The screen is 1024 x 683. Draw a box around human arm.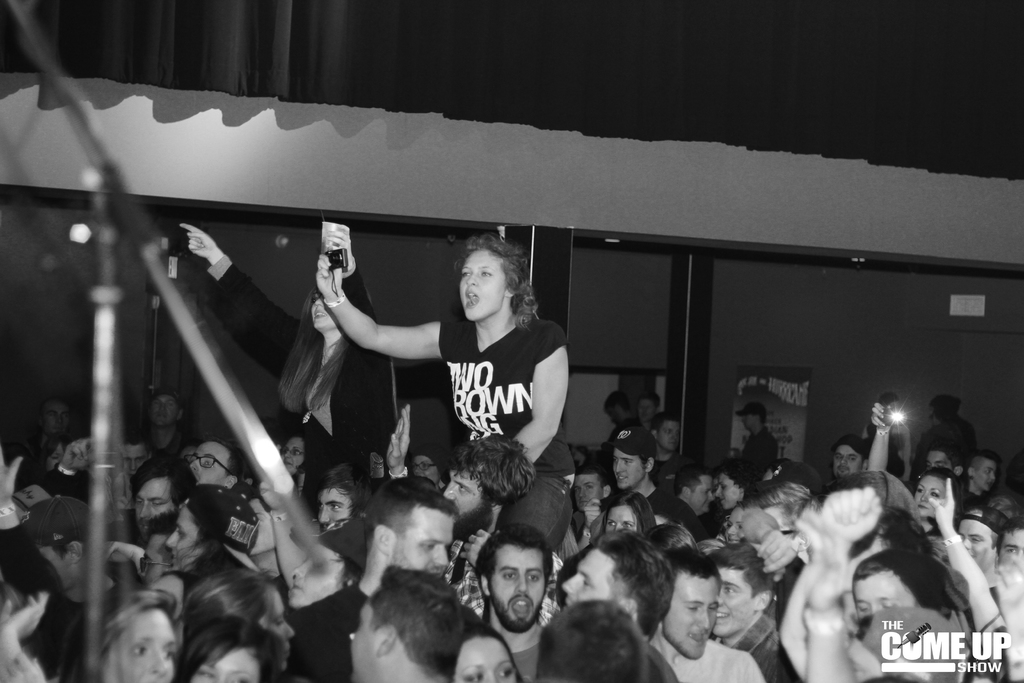
box=[863, 400, 890, 468].
